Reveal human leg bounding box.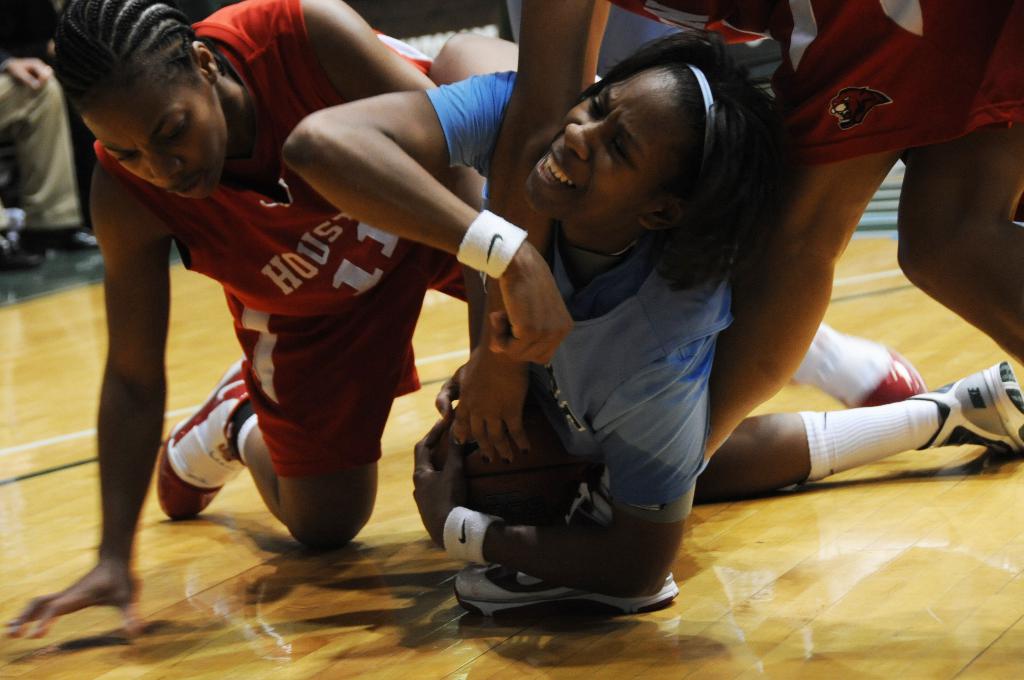
Revealed: [left=457, top=0, right=1020, bottom=620].
